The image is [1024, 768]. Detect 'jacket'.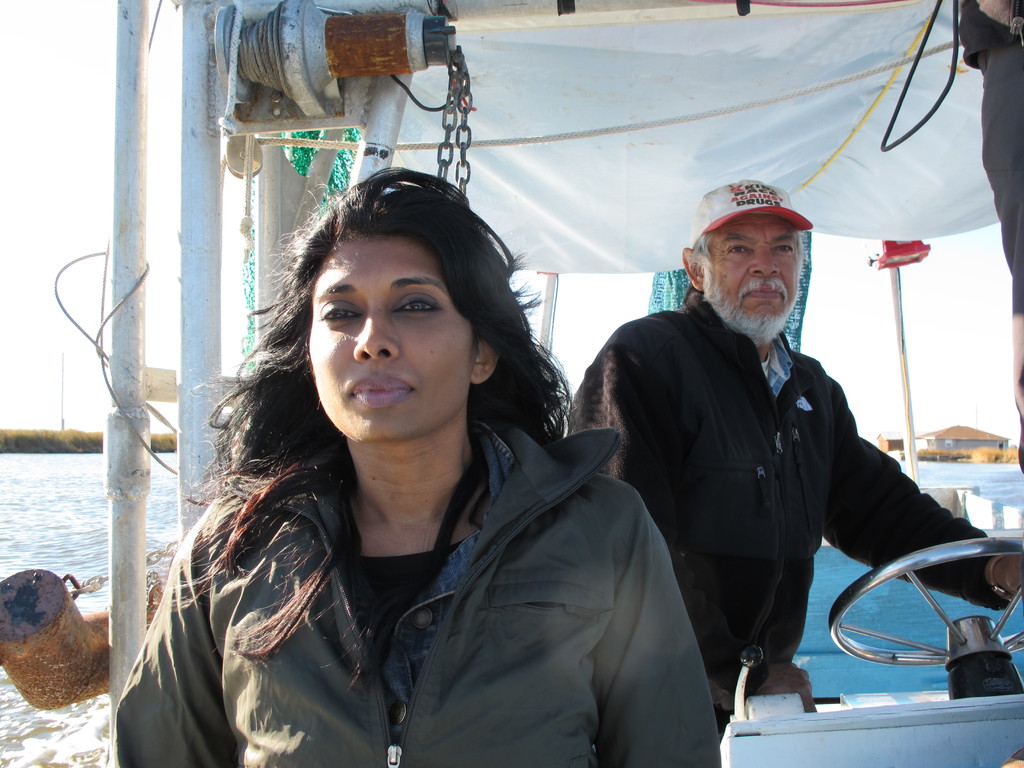
Detection: x1=115 y1=413 x2=728 y2=767.
